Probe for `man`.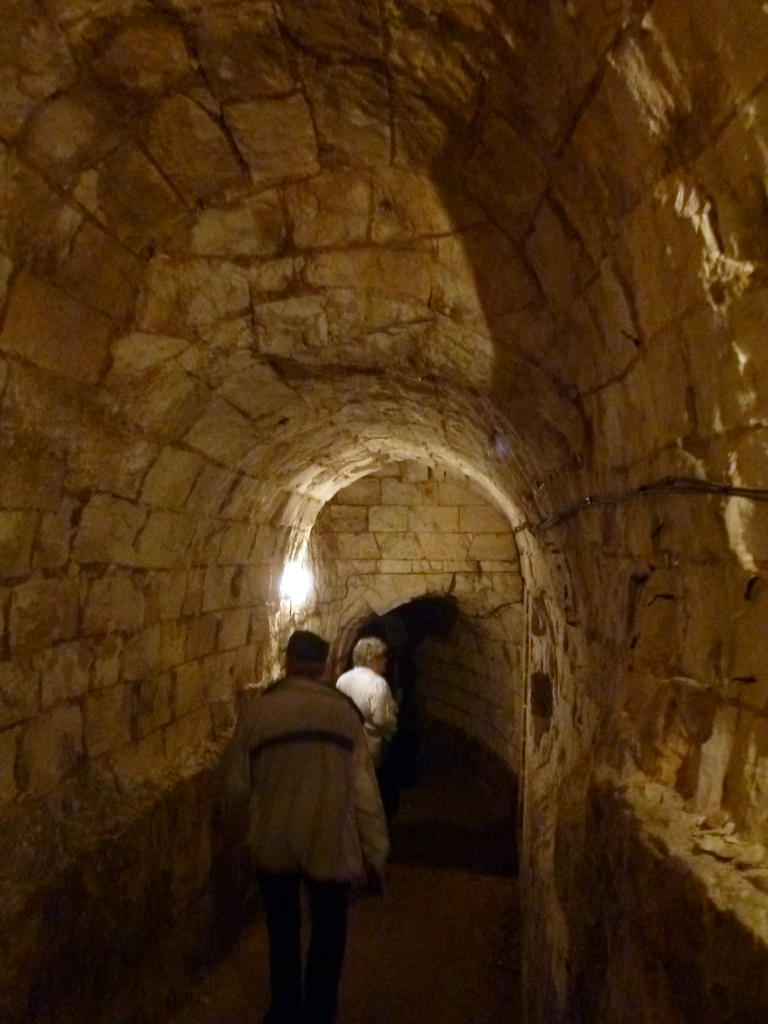
Probe result: <region>329, 633, 410, 767</region>.
